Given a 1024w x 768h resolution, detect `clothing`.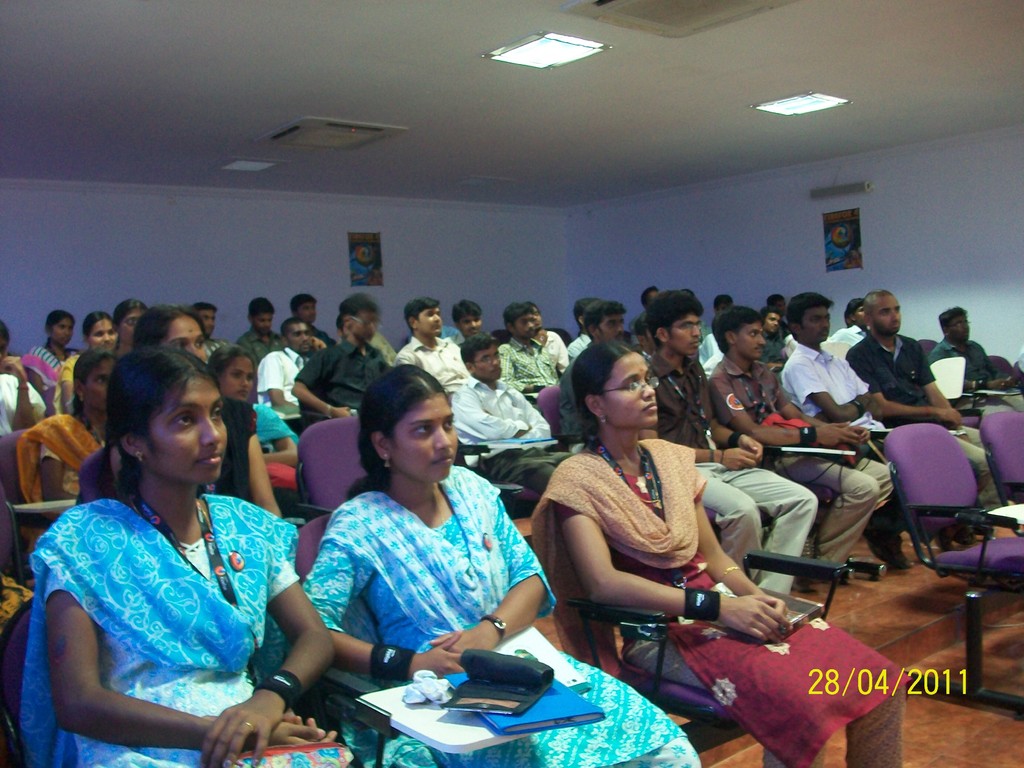
rect(694, 330, 718, 367).
